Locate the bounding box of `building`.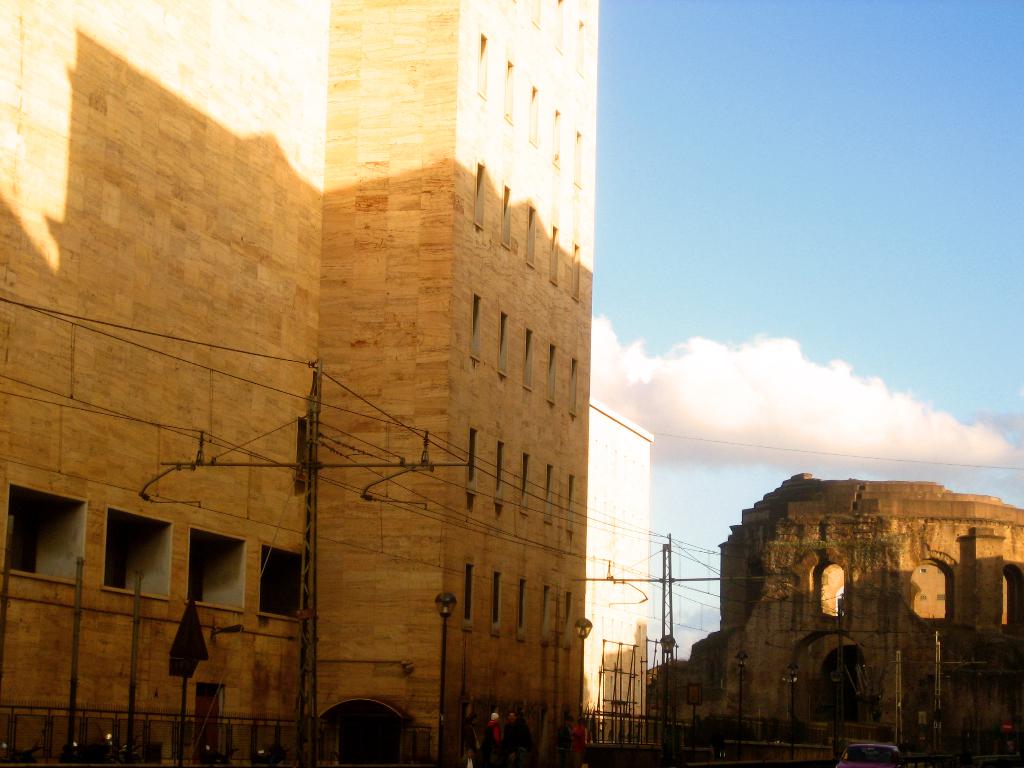
Bounding box: 585, 397, 651, 748.
